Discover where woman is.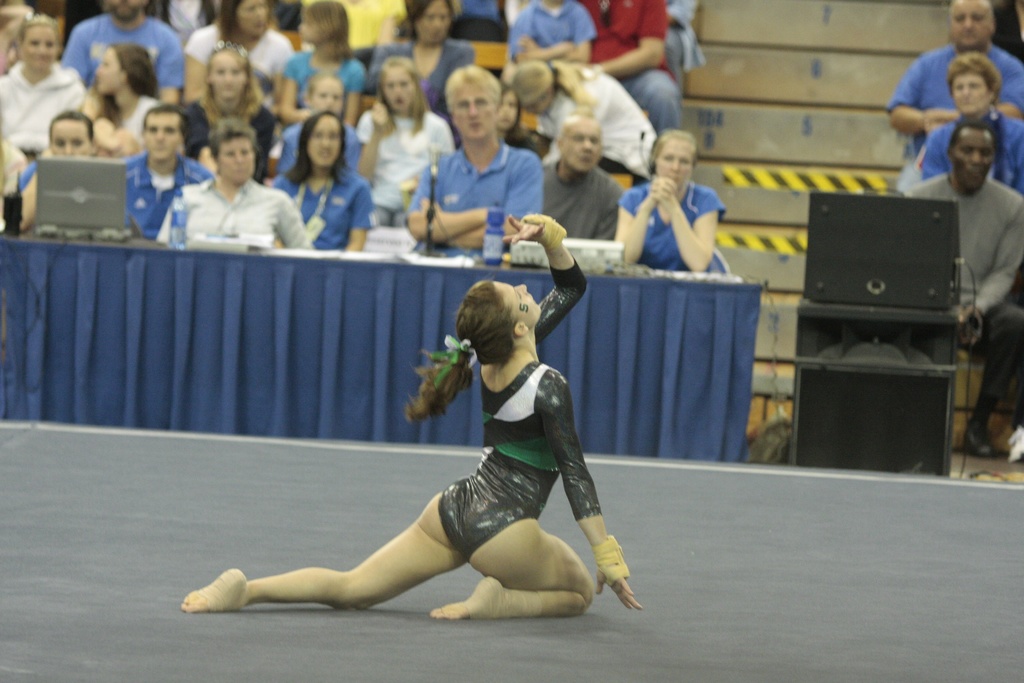
Discovered at x1=497, y1=84, x2=540, y2=152.
